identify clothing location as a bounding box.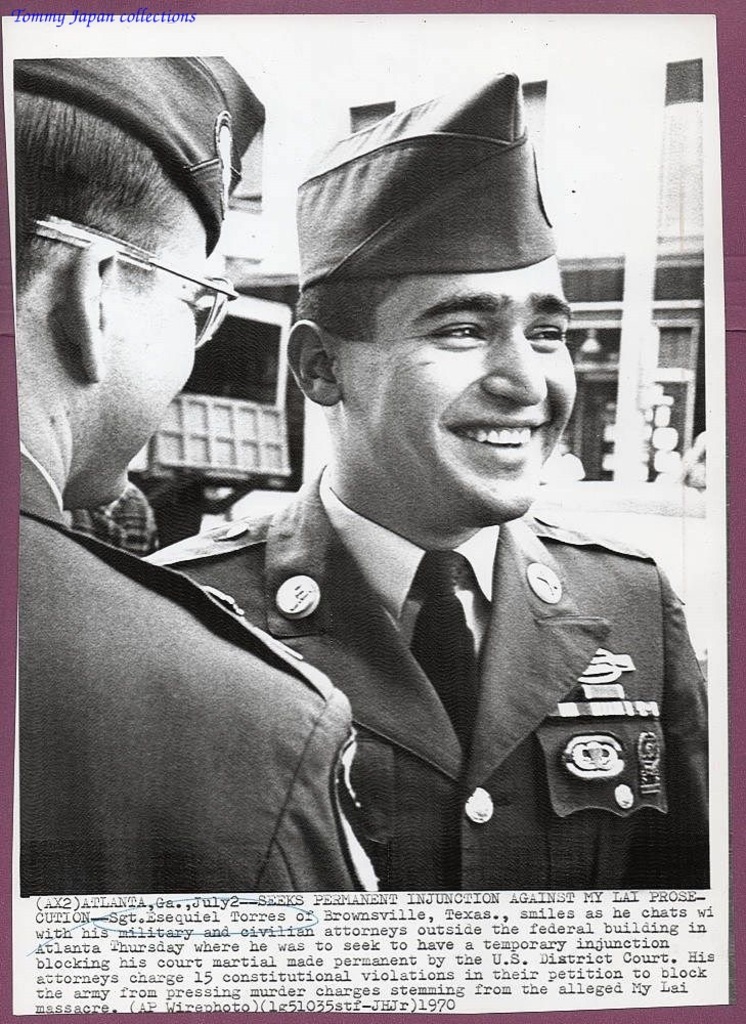
Rect(23, 449, 391, 899).
